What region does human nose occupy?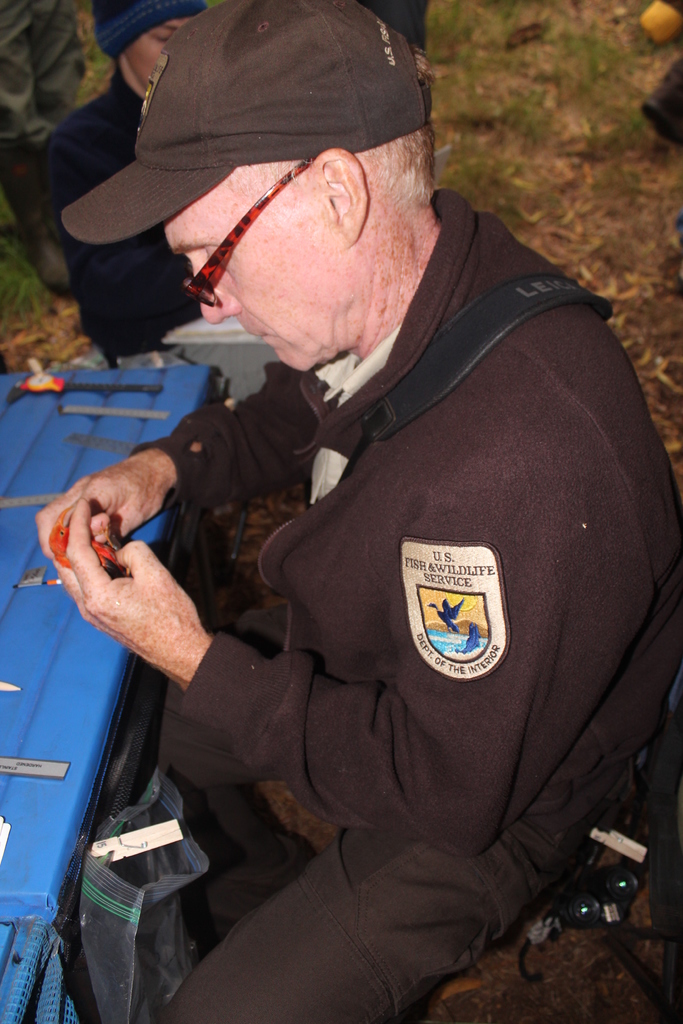
[left=191, top=250, right=240, bottom=324].
